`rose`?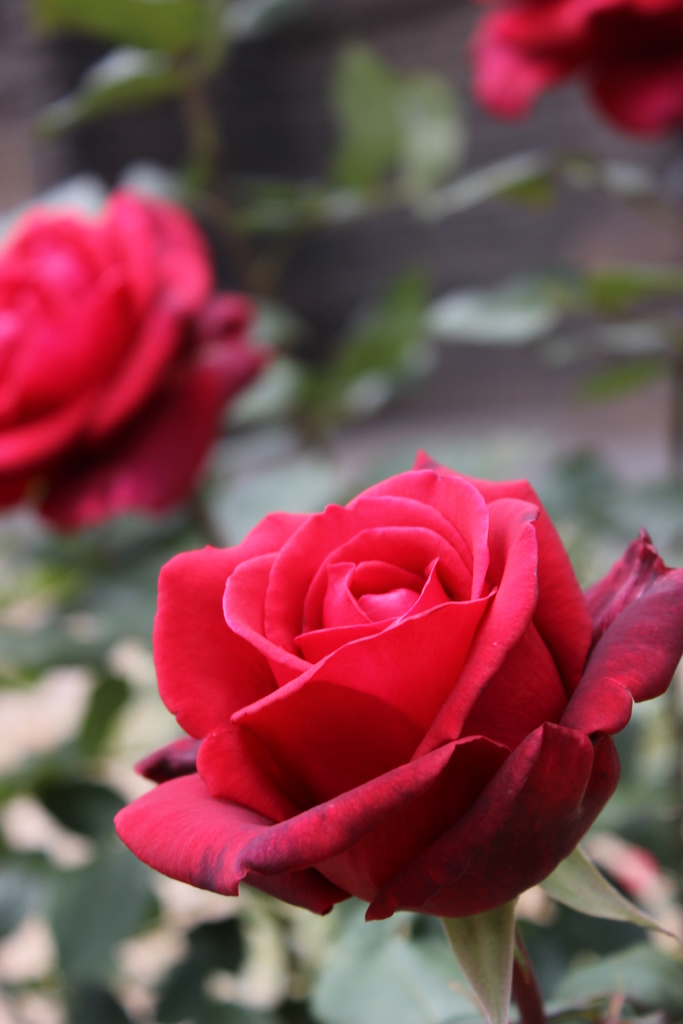
bbox=(113, 451, 682, 906)
